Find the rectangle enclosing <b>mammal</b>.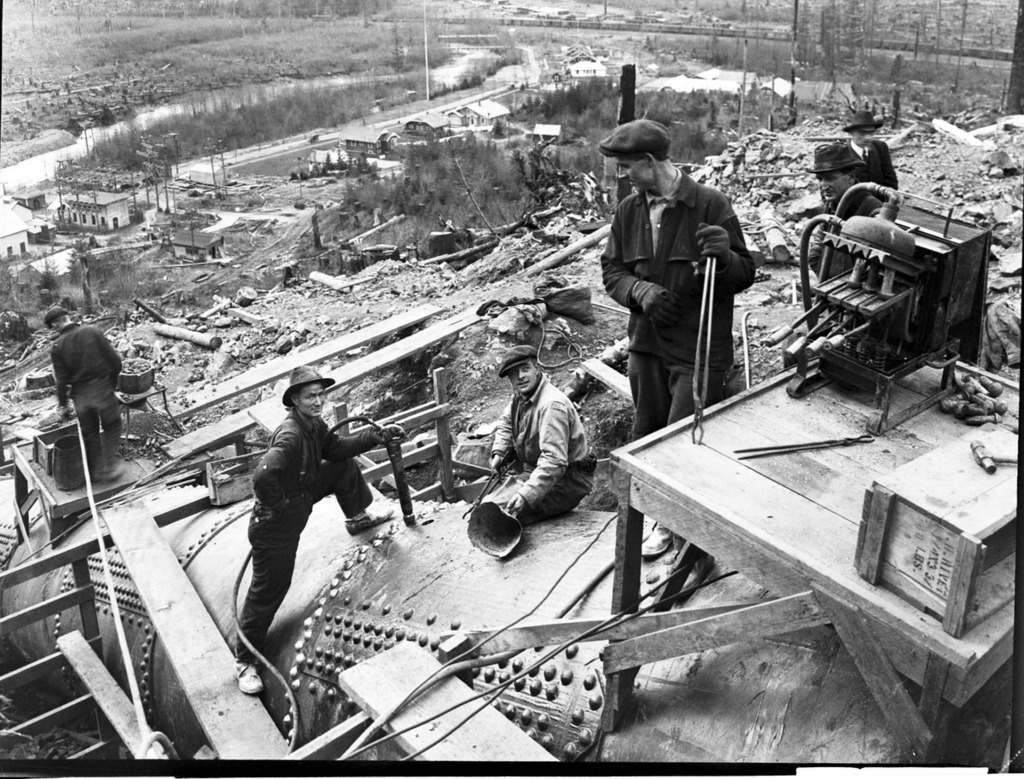
detection(492, 341, 593, 517).
